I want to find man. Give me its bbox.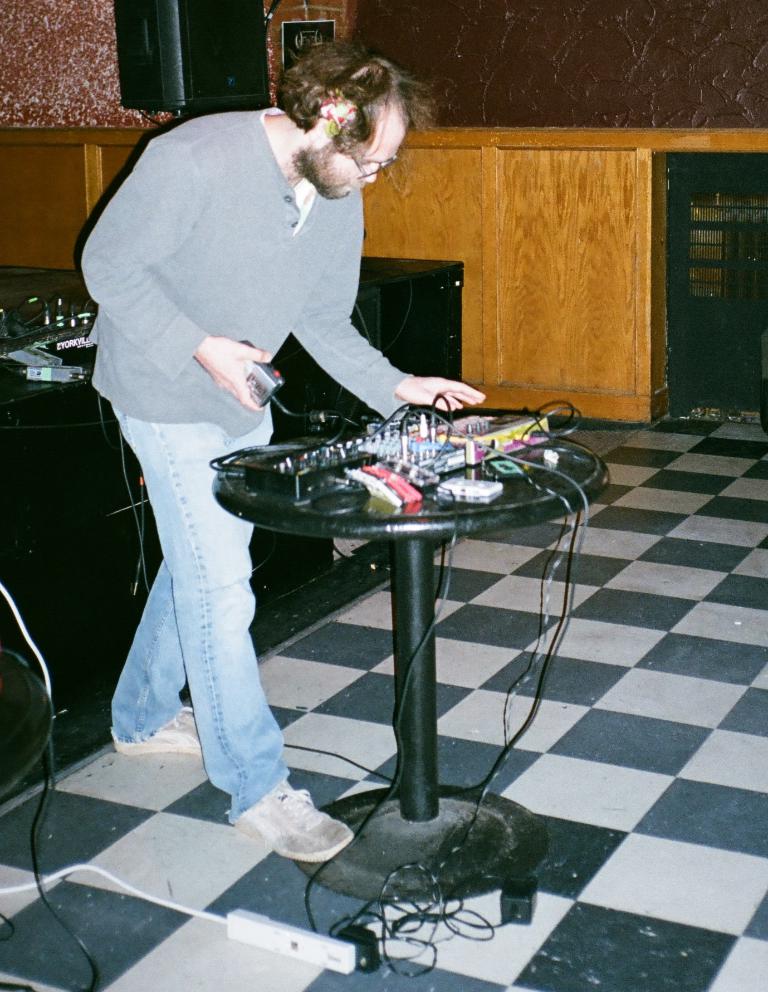
locate(76, 66, 544, 810).
